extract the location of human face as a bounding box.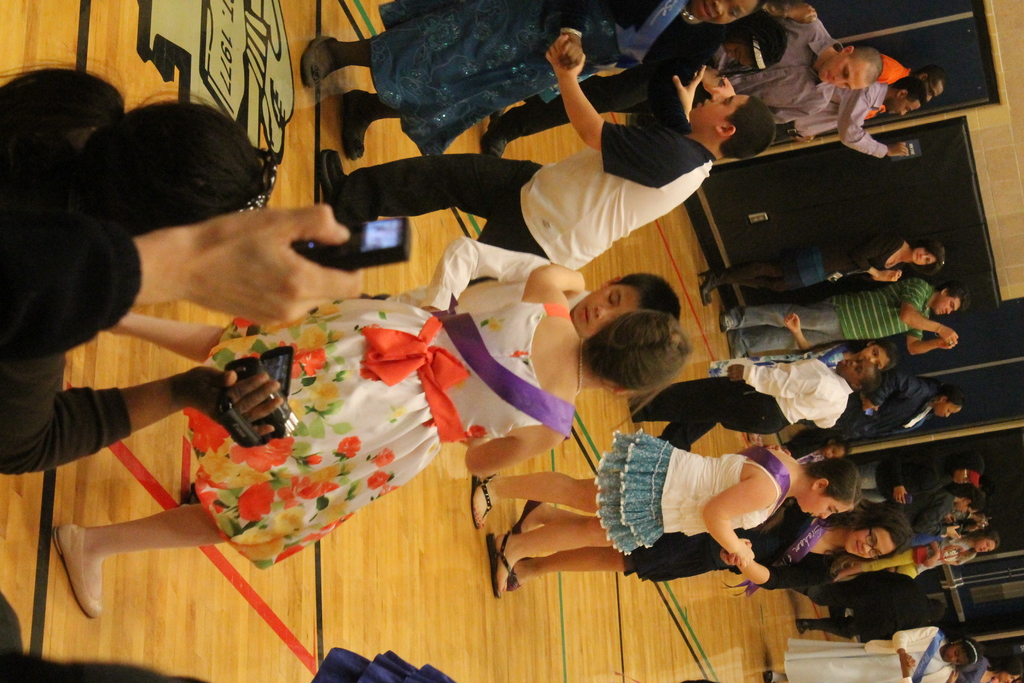
846/527/891/561.
